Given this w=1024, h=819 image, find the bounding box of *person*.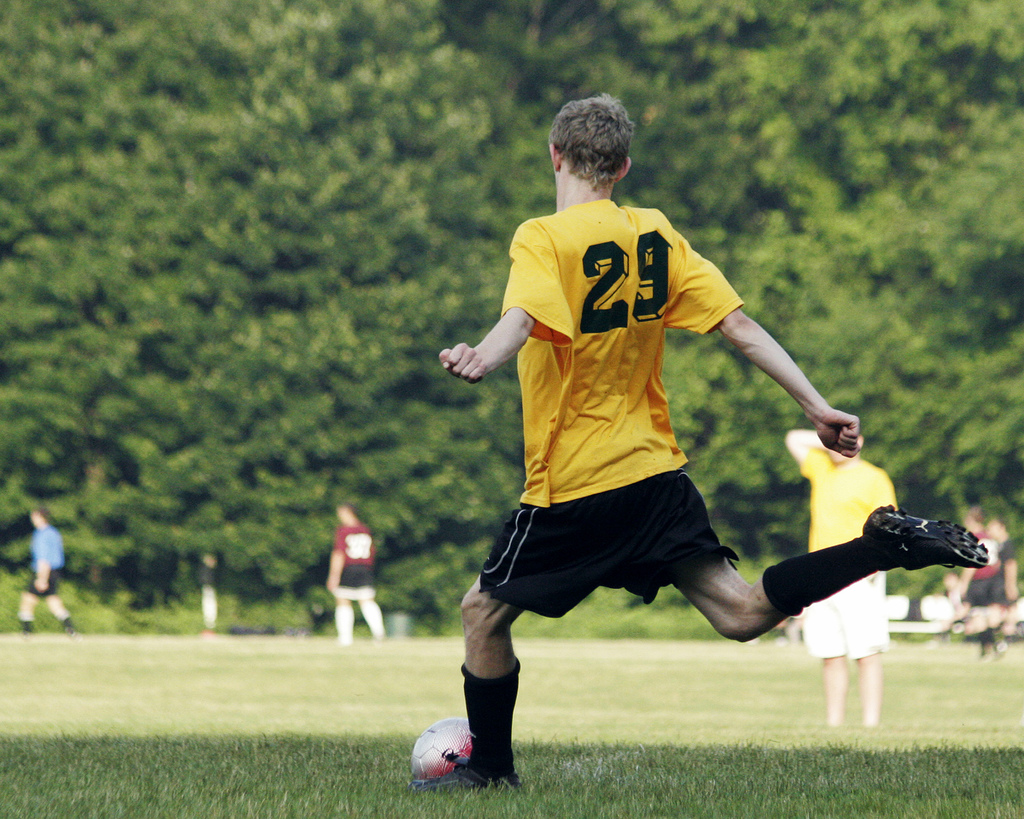
select_region(433, 85, 987, 800).
